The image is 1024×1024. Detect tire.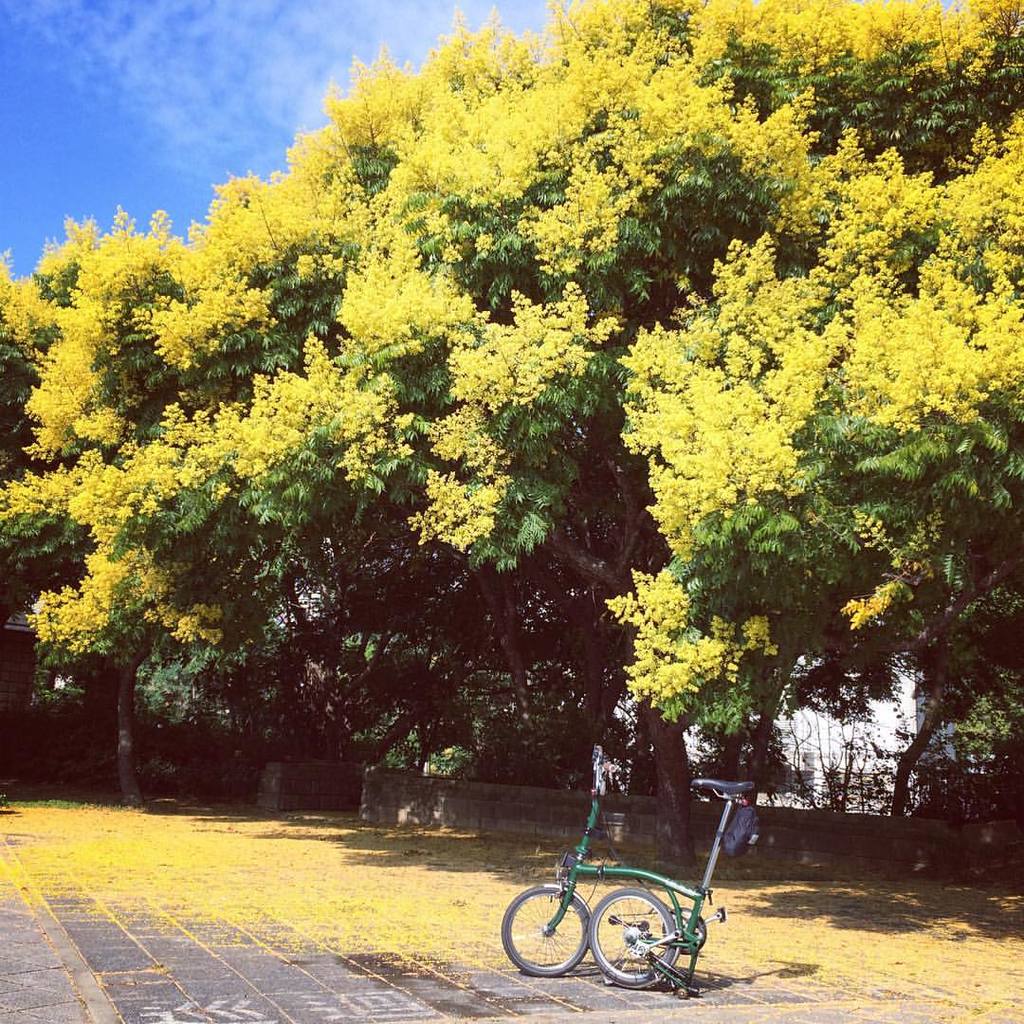
Detection: [left=584, top=887, right=684, bottom=992].
